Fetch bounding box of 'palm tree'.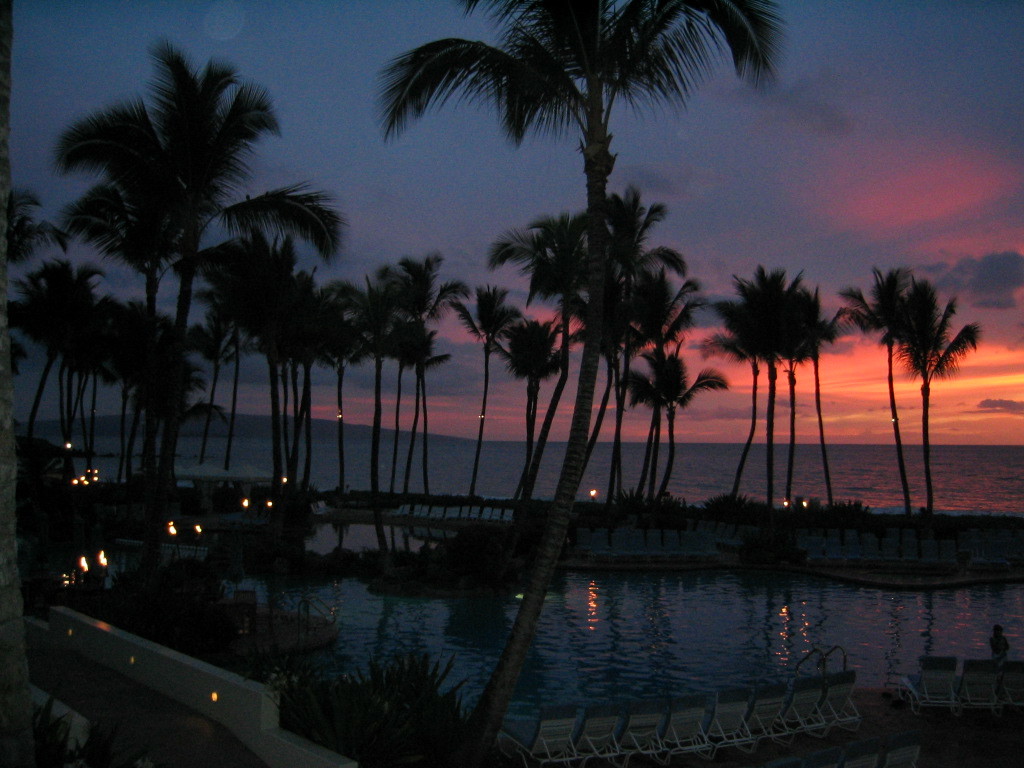
Bbox: <bbox>850, 272, 920, 520</bbox>.
